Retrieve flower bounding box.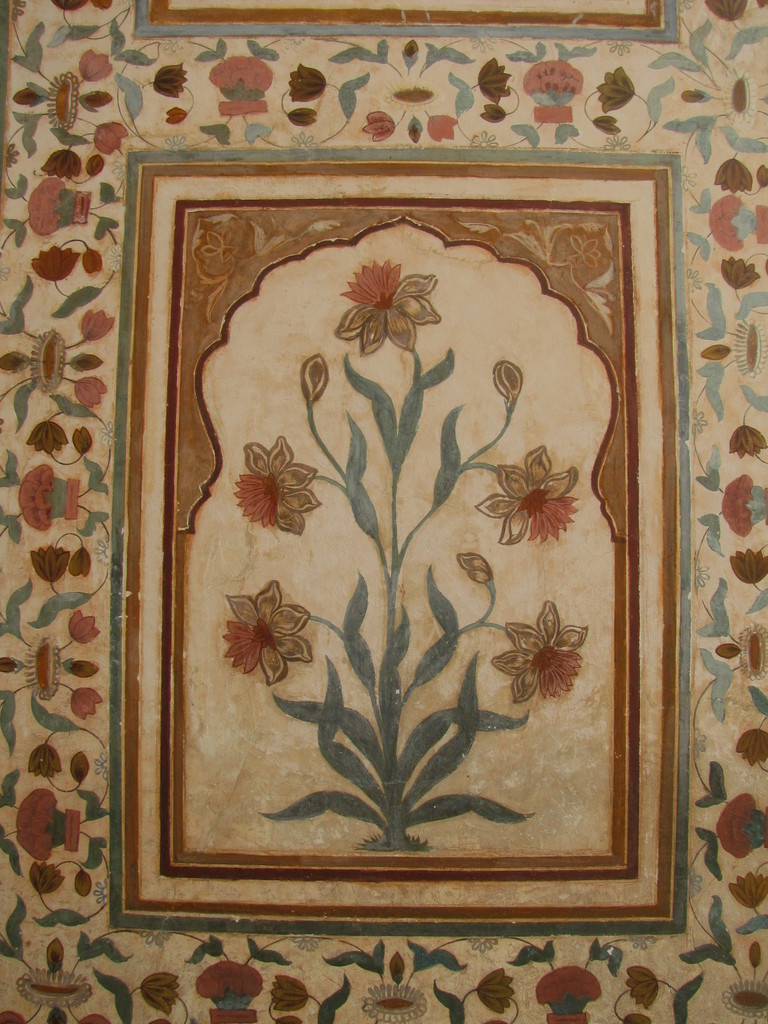
Bounding box: <box>486,595,593,700</box>.
